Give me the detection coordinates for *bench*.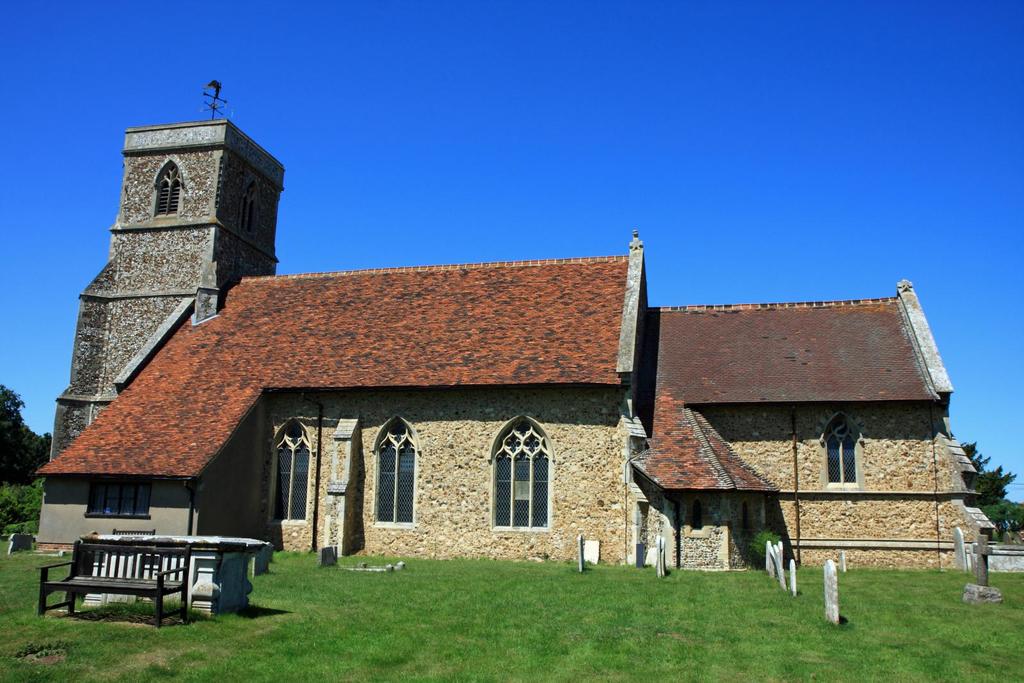
bbox=(49, 545, 207, 626).
